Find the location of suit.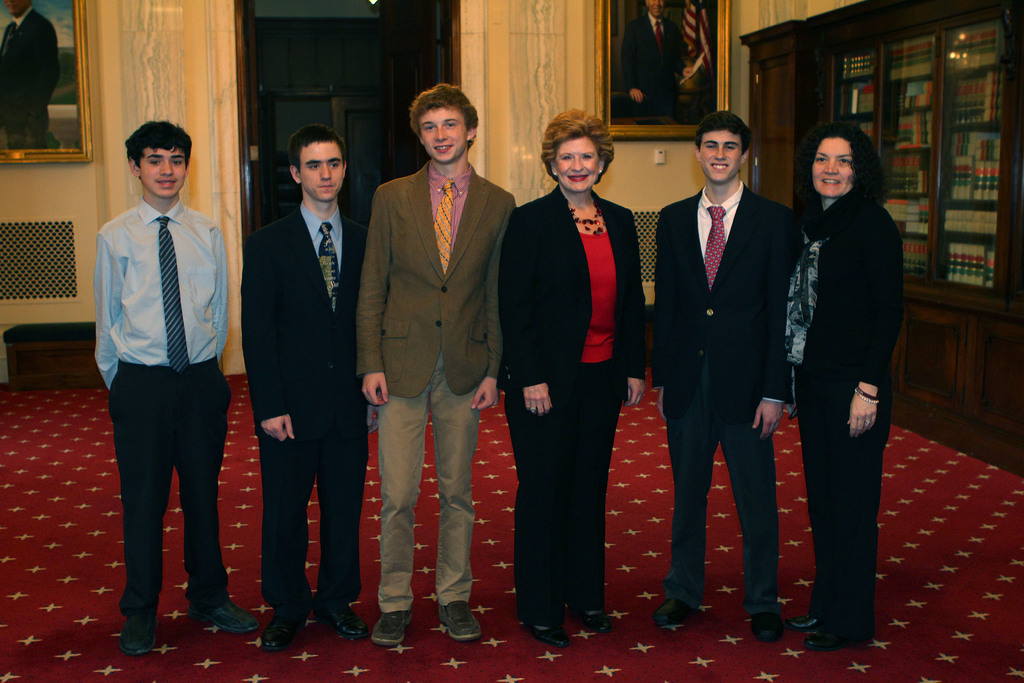
Location: bbox=[368, 160, 516, 602].
